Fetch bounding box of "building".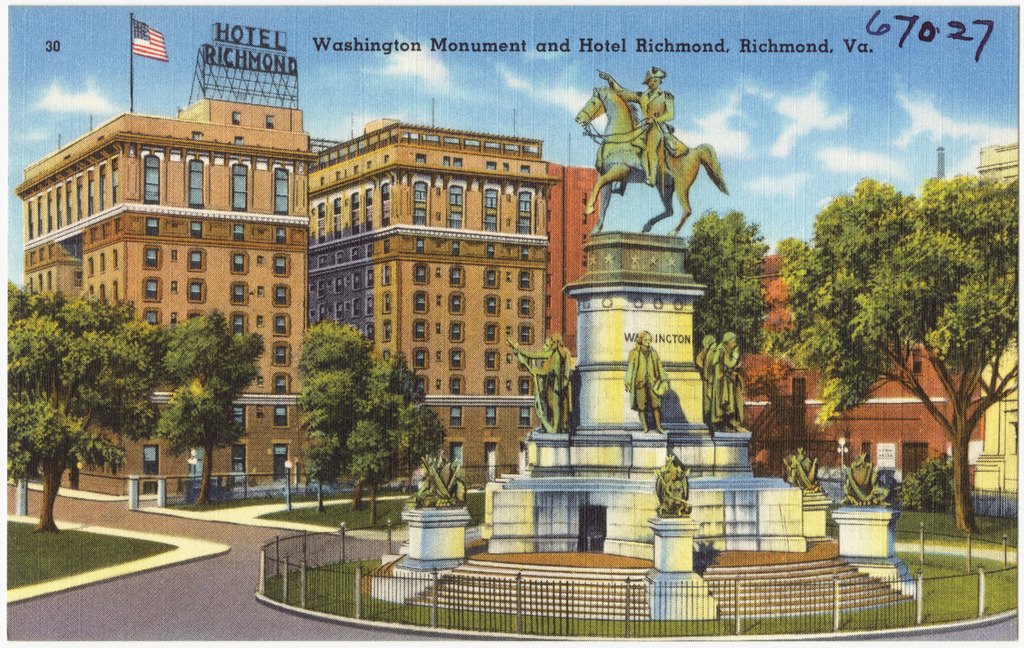
Bbox: 739:258:980:494.
